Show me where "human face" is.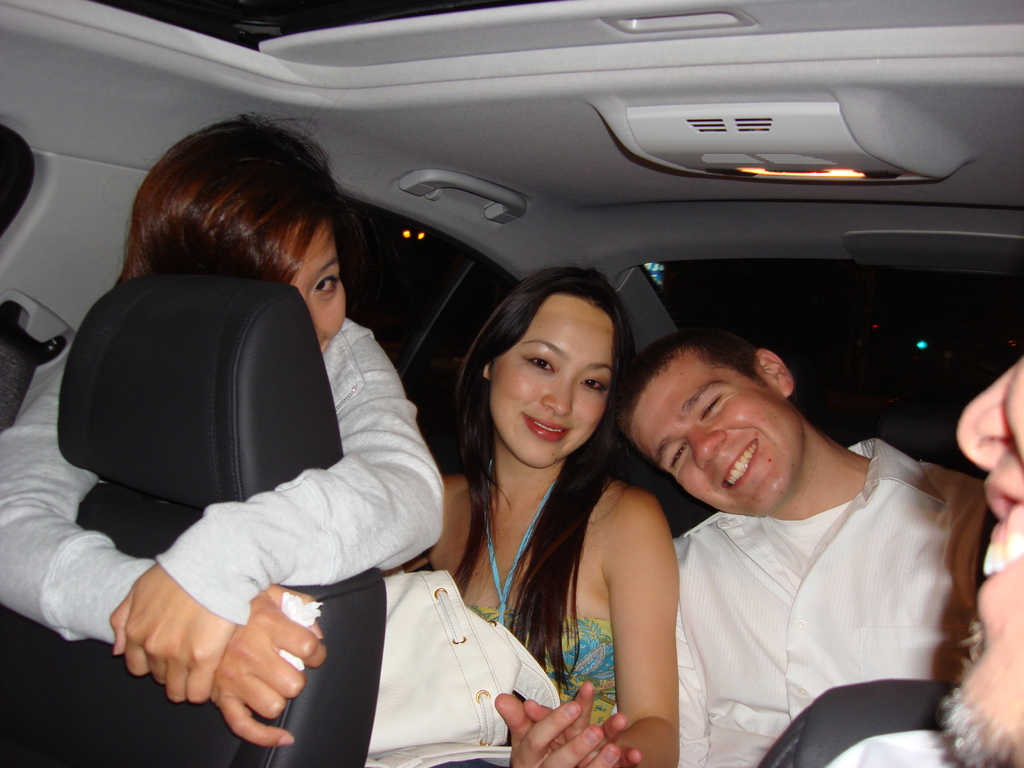
"human face" is at x1=632, y1=353, x2=804, y2=517.
